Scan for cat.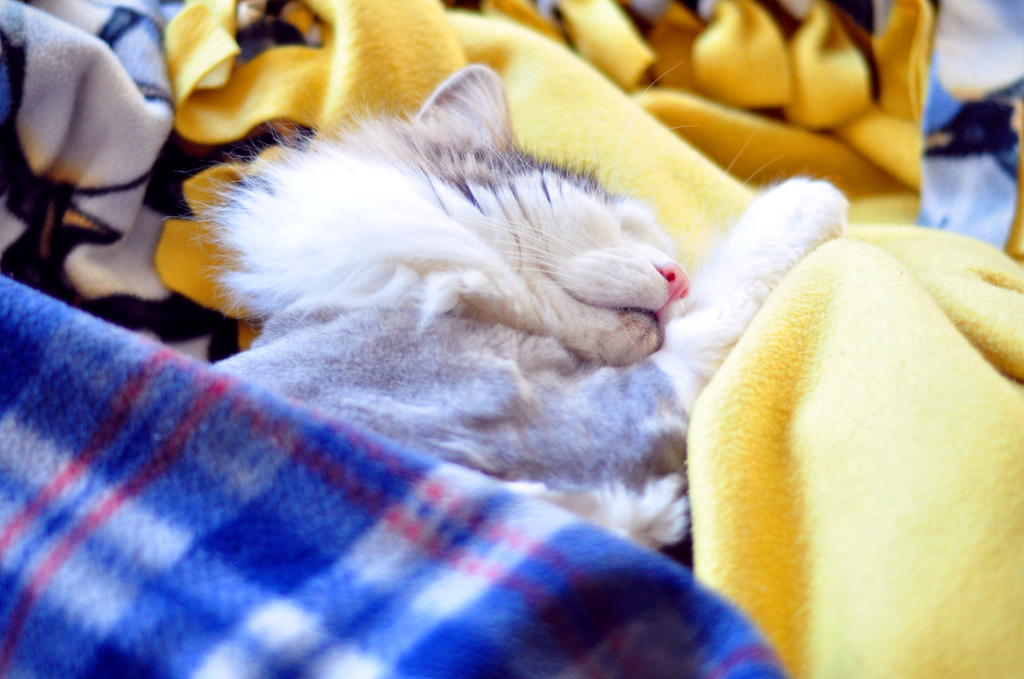
Scan result: 159 58 845 560.
